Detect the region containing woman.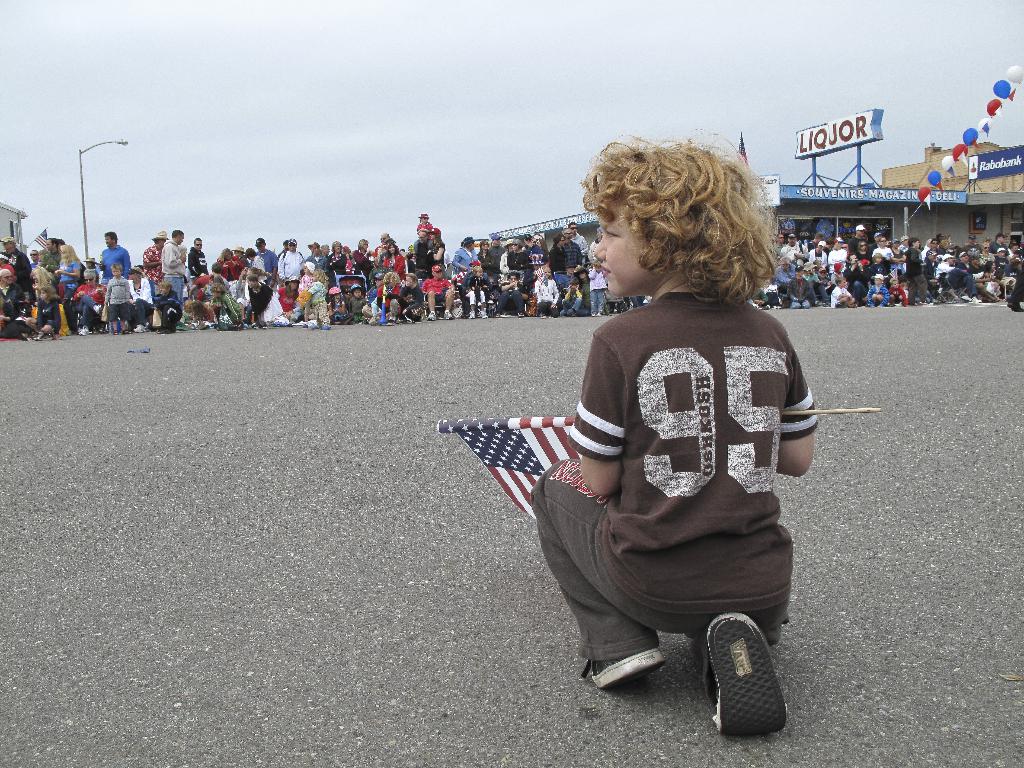
(305, 241, 326, 270).
